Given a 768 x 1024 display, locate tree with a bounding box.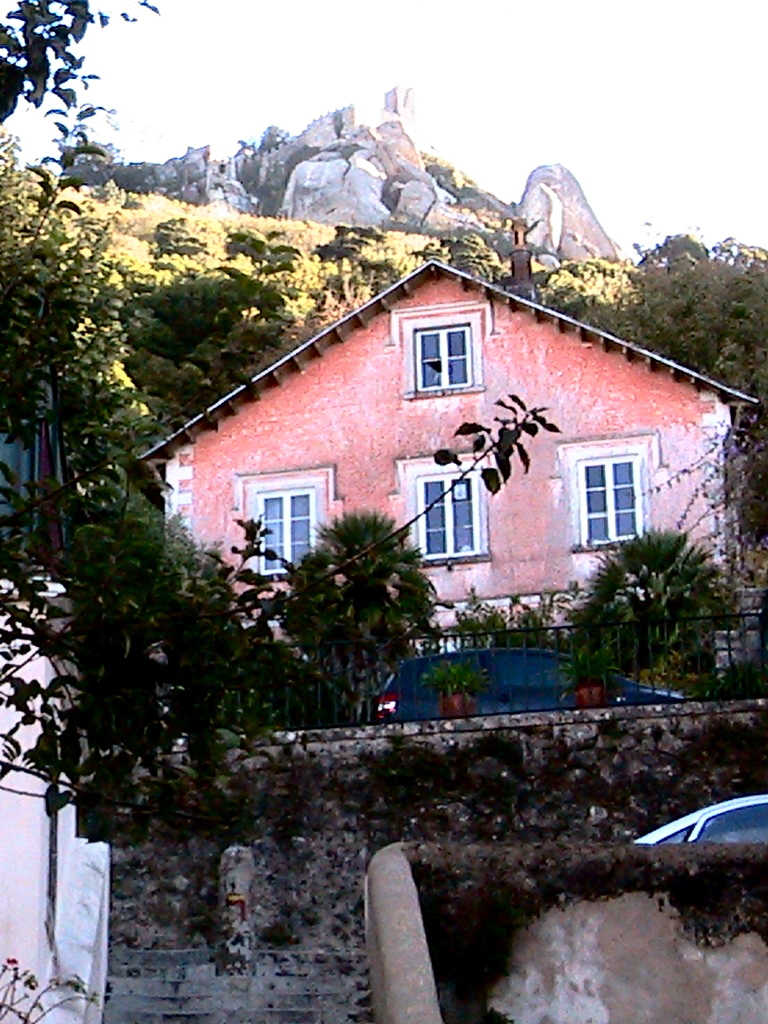
Located: bbox=[426, 220, 767, 541].
